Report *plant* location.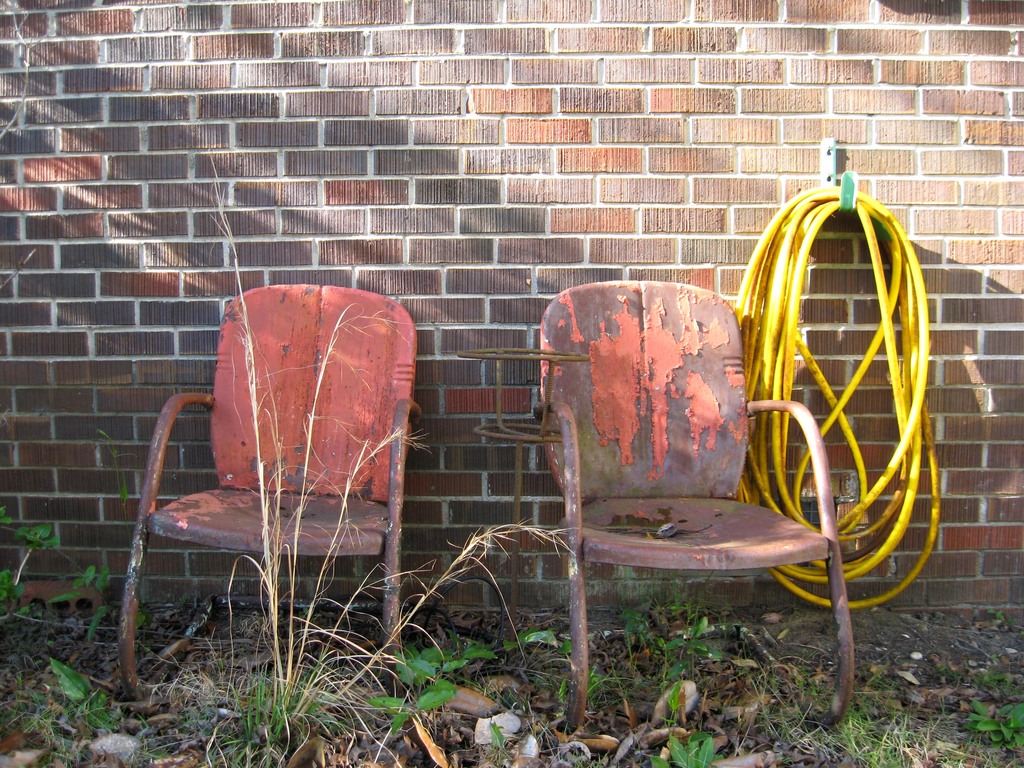
Report: <region>145, 152, 571, 767</region>.
